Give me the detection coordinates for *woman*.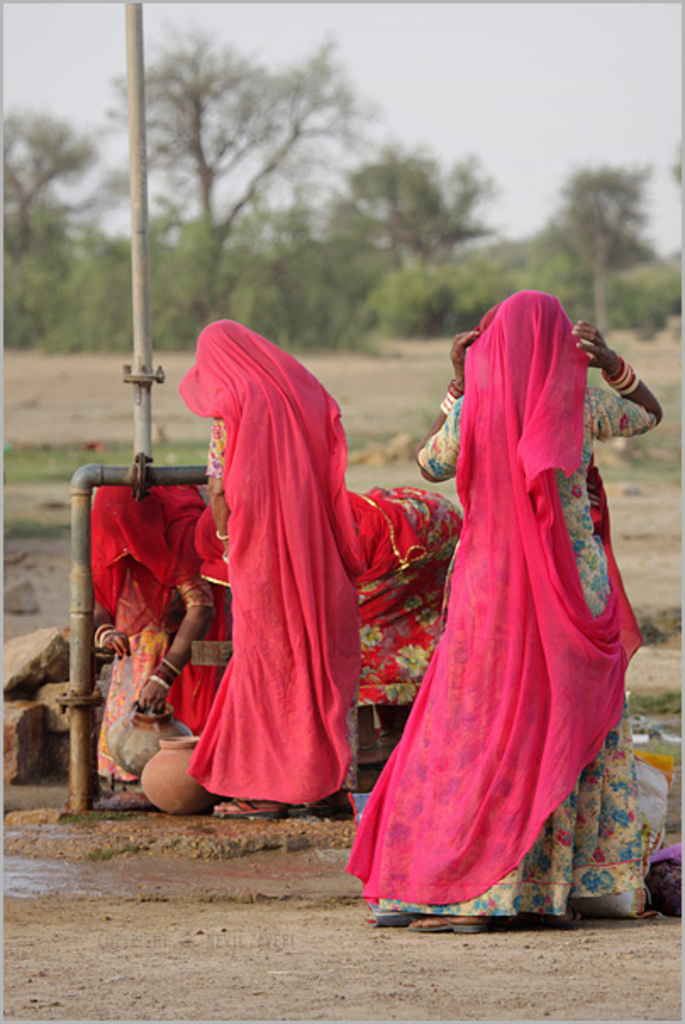
{"left": 183, "top": 315, "right": 354, "bottom": 822}.
